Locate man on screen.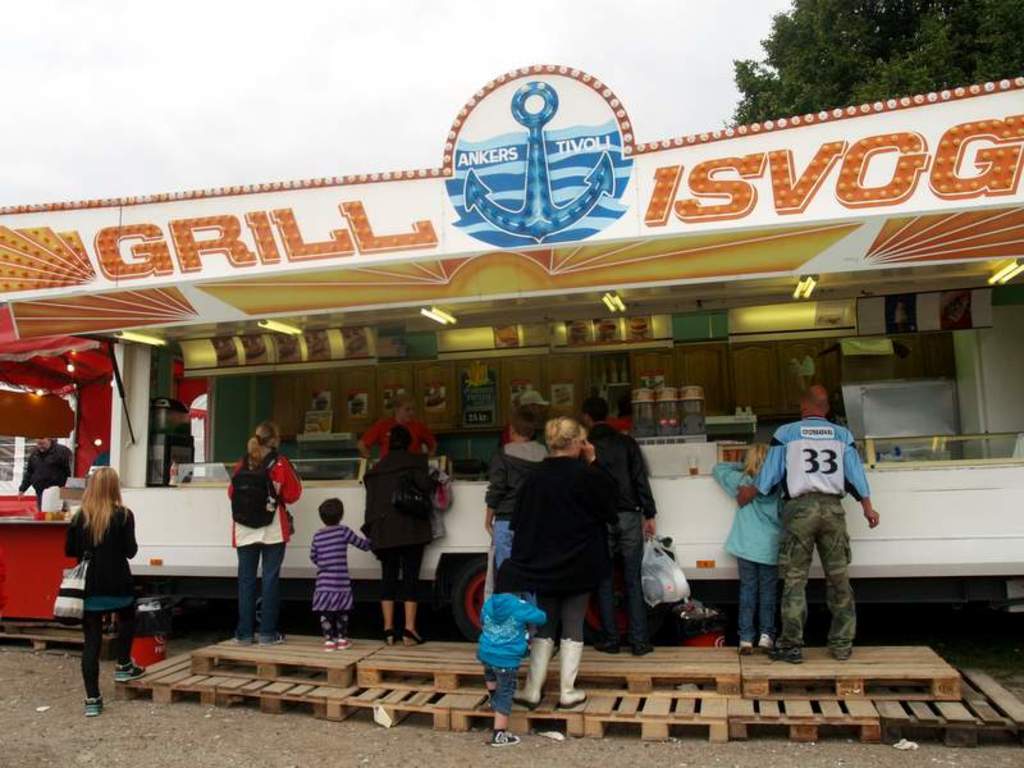
On screen at crop(737, 389, 877, 662).
